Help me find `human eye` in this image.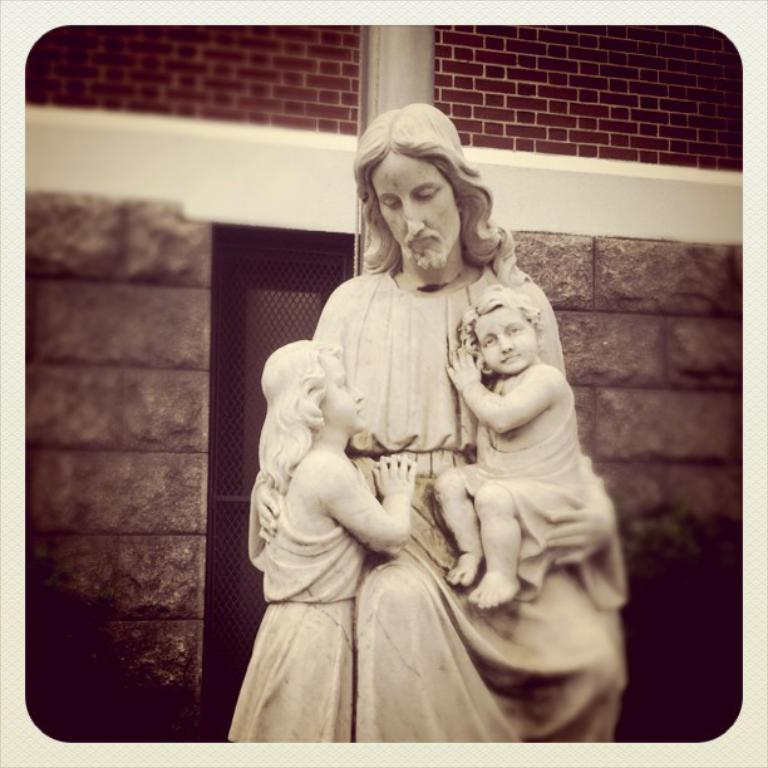
Found it: <region>482, 334, 496, 348</region>.
